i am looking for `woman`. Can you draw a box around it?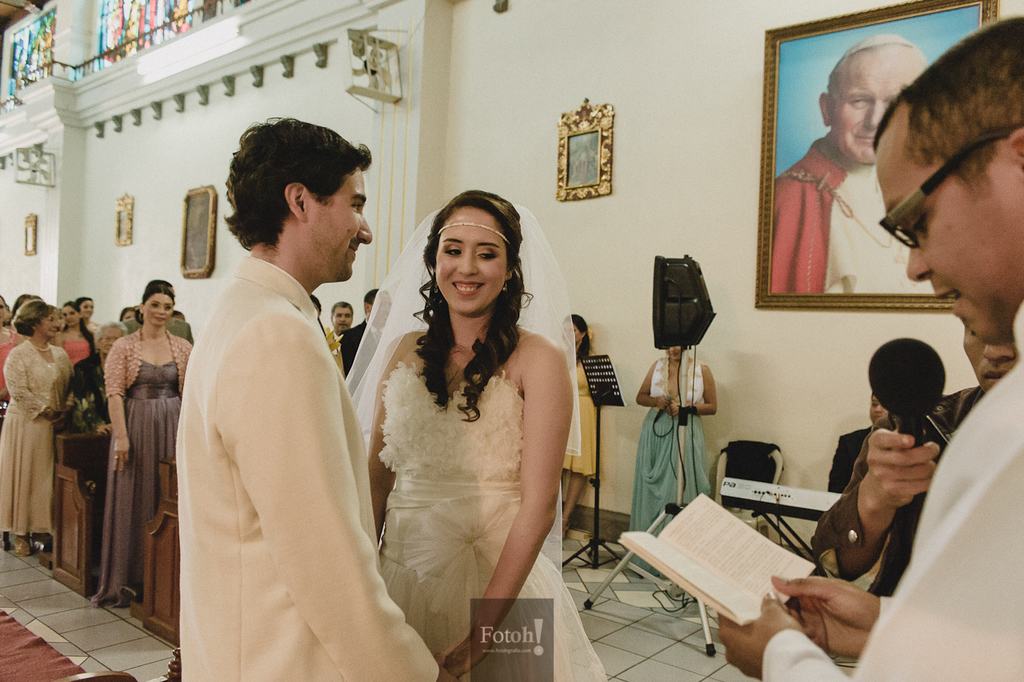
Sure, the bounding box is box(631, 337, 718, 589).
